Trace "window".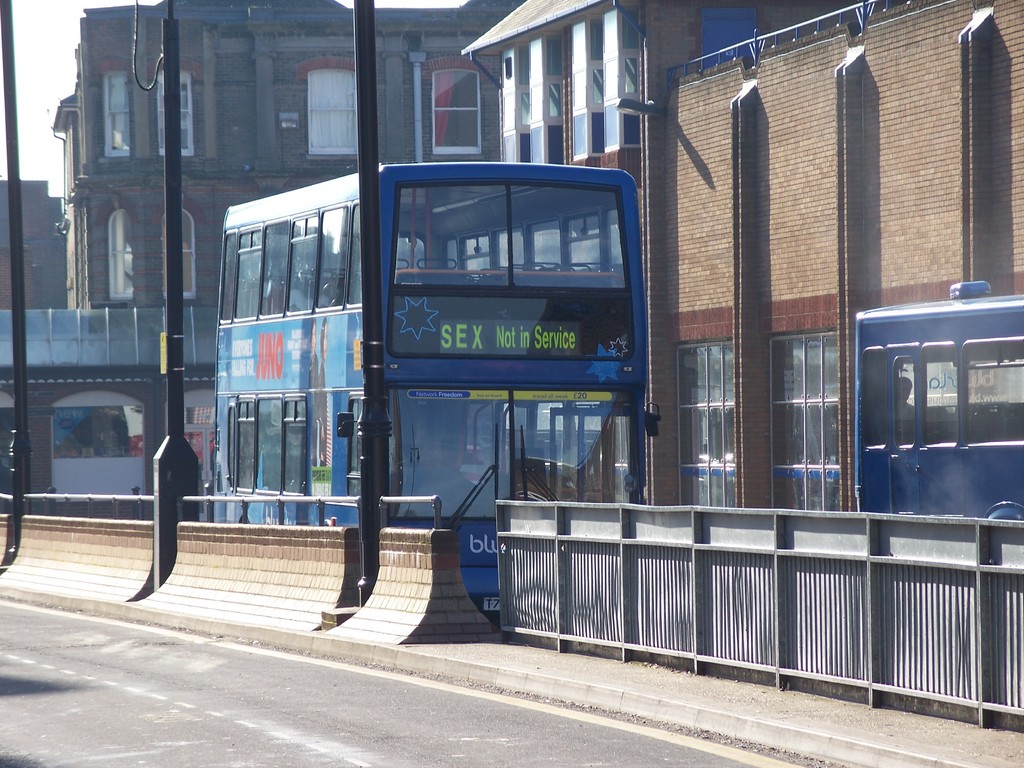
Traced to locate(161, 69, 195, 157).
